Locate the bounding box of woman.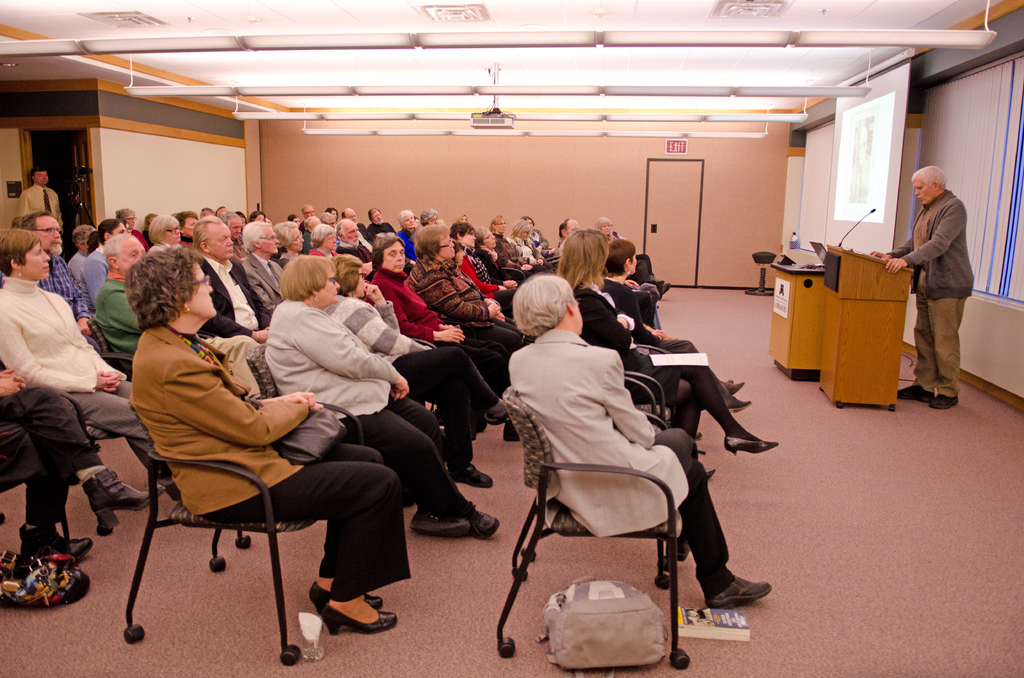
Bounding box: (left=113, top=210, right=146, bottom=248).
